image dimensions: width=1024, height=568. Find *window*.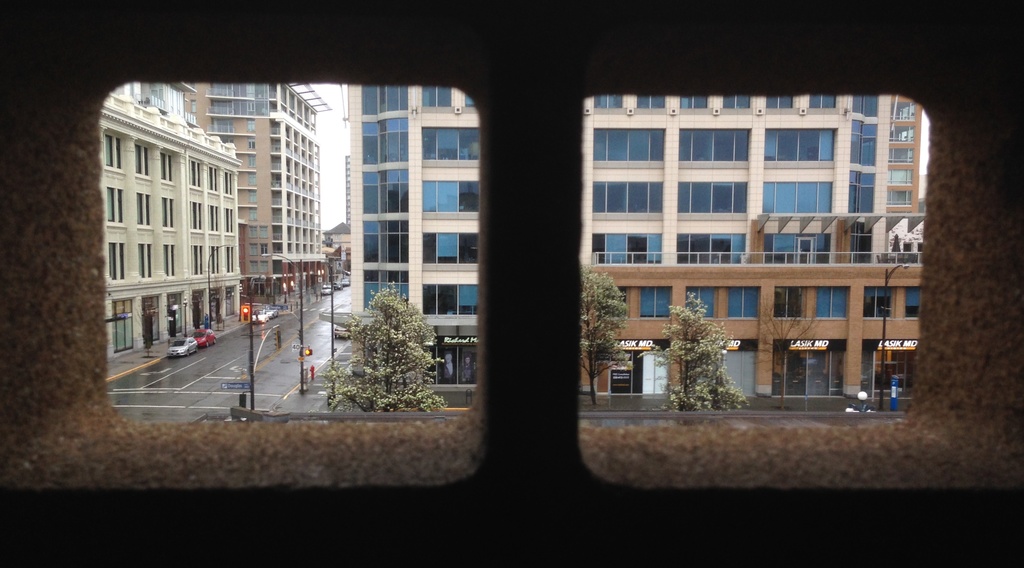
(left=767, top=238, right=838, bottom=277).
